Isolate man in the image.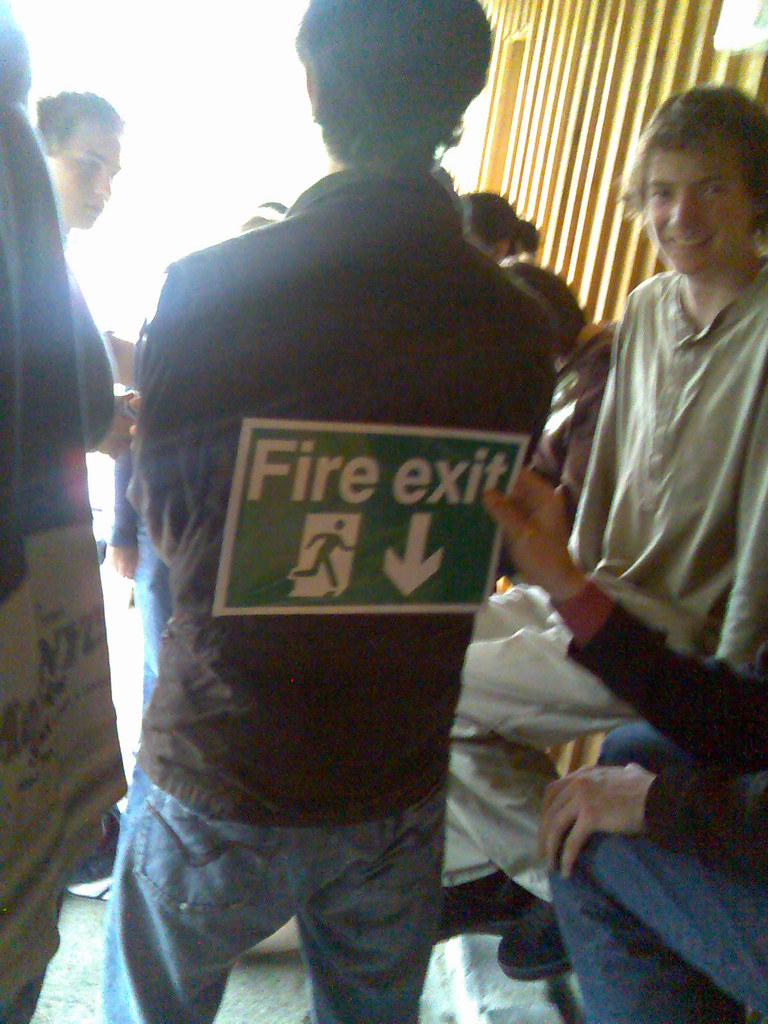
Isolated region: left=113, top=22, right=638, bottom=989.
